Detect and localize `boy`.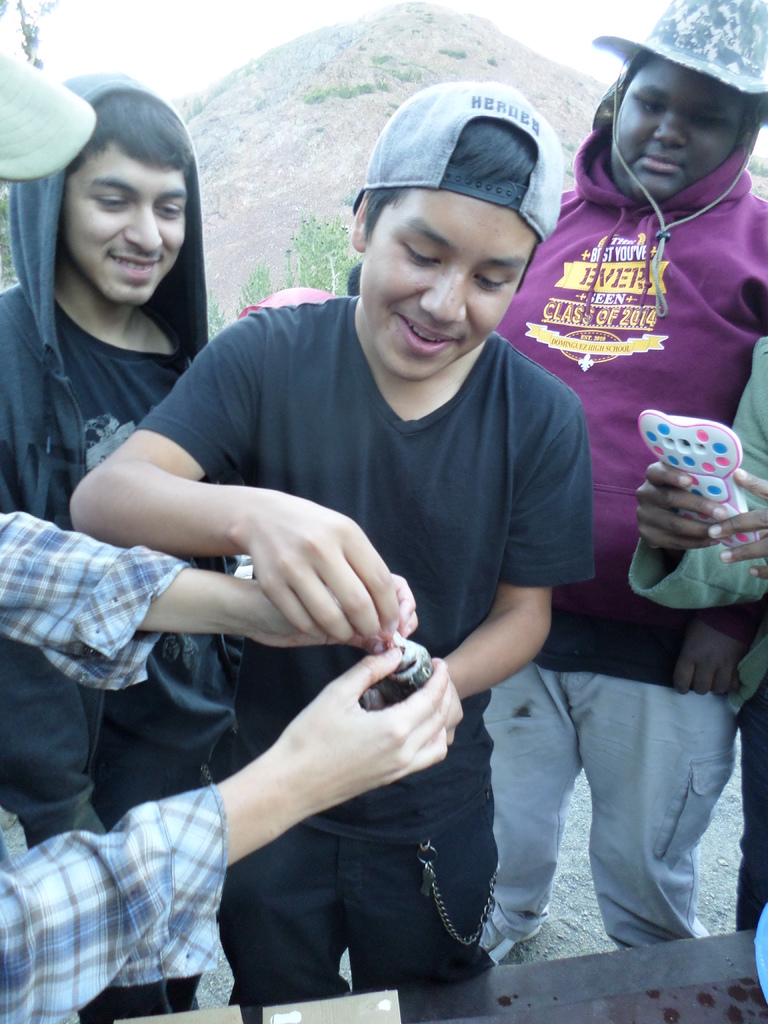
Localized at 60/68/604/997.
